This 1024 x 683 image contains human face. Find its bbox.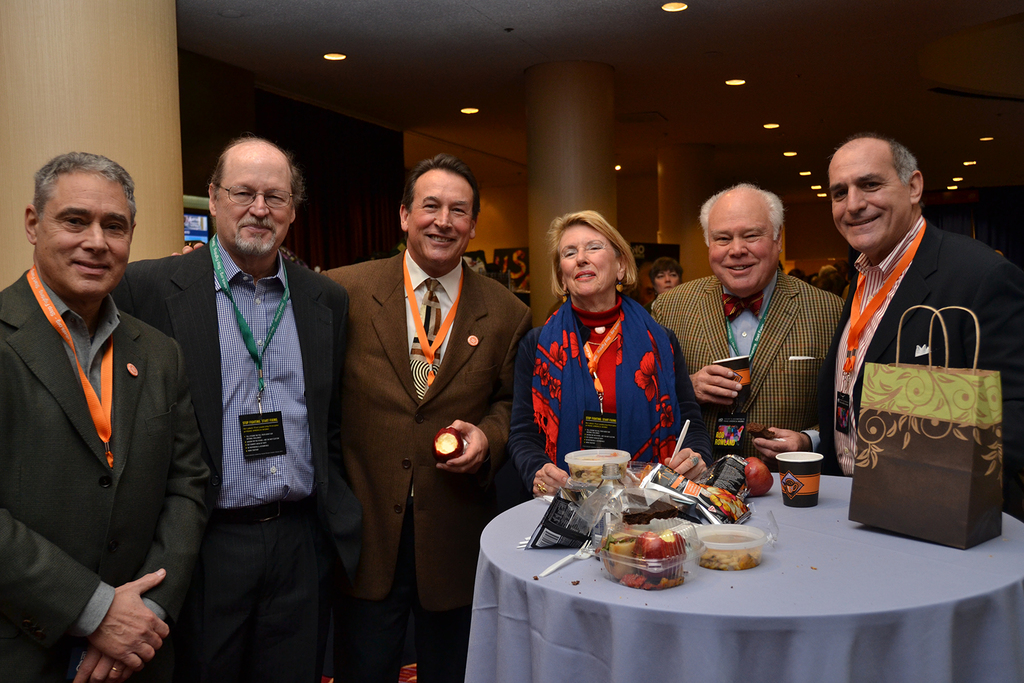
bbox=(711, 202, 776, 299).
